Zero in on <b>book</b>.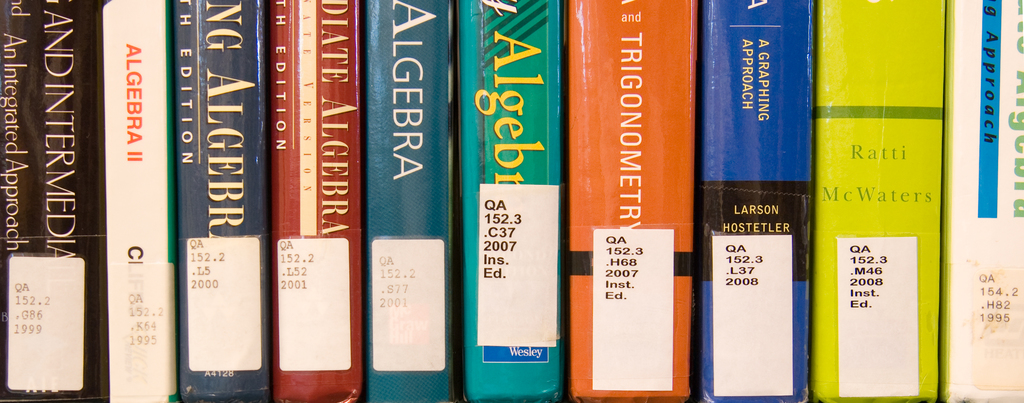
Zeroed in: [x1=696, y1=0, x2=810, y2=402].
